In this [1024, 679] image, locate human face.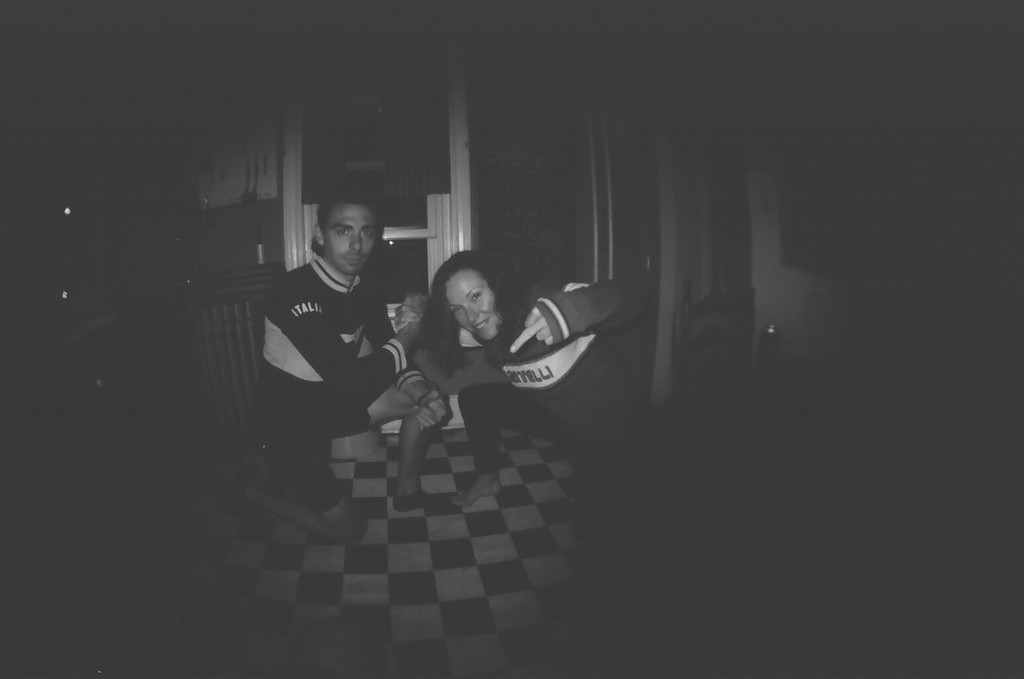
Bounding box: bbox=(325, 204, 374, 275).
